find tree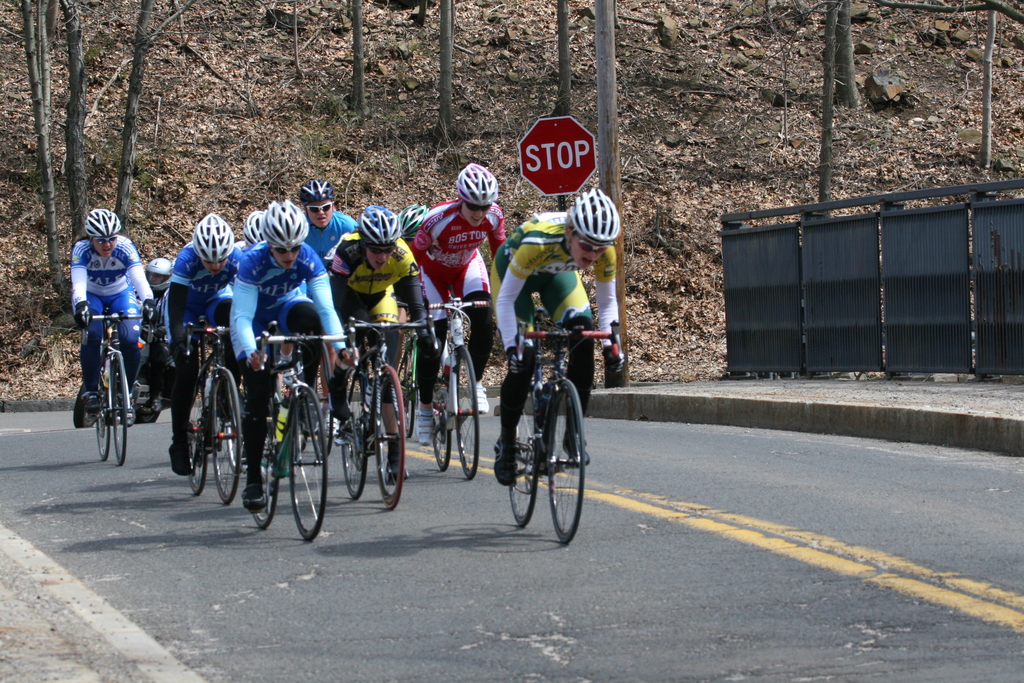
63, 0, 108, 333
